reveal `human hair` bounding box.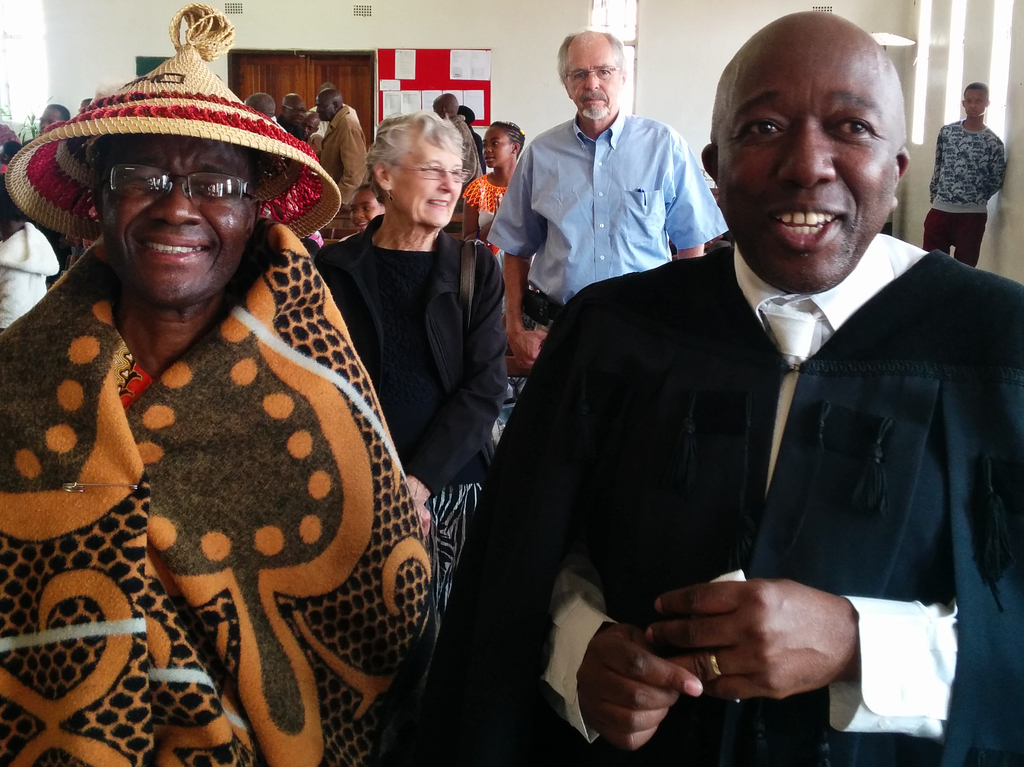
Revealed: box=[362, 106, 459, 212].
